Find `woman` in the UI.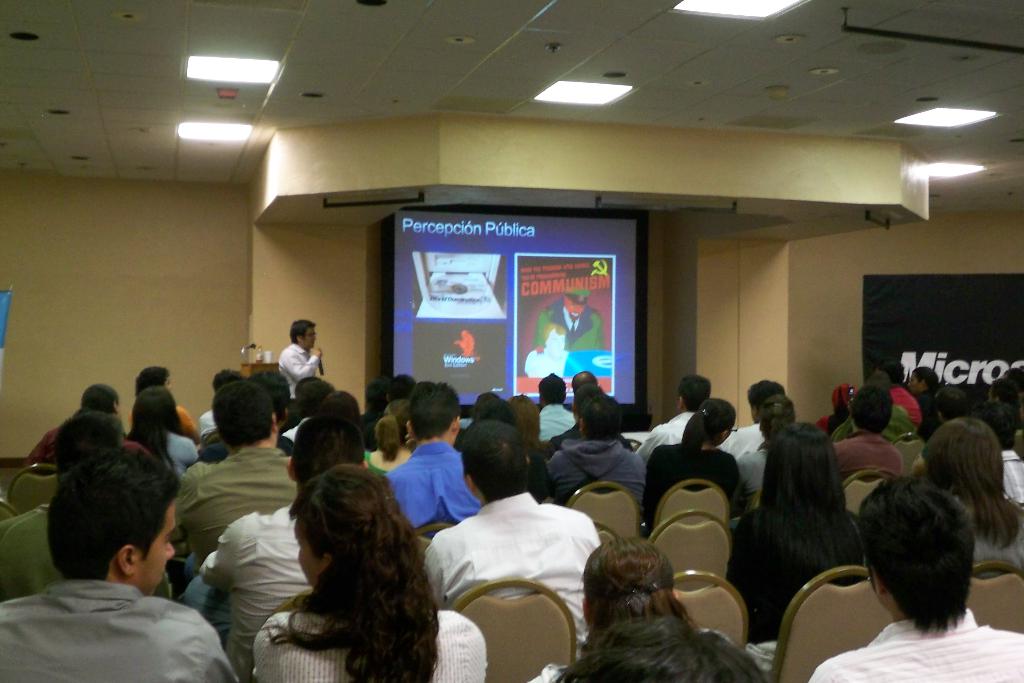
UI element at 129,365,200,443.
